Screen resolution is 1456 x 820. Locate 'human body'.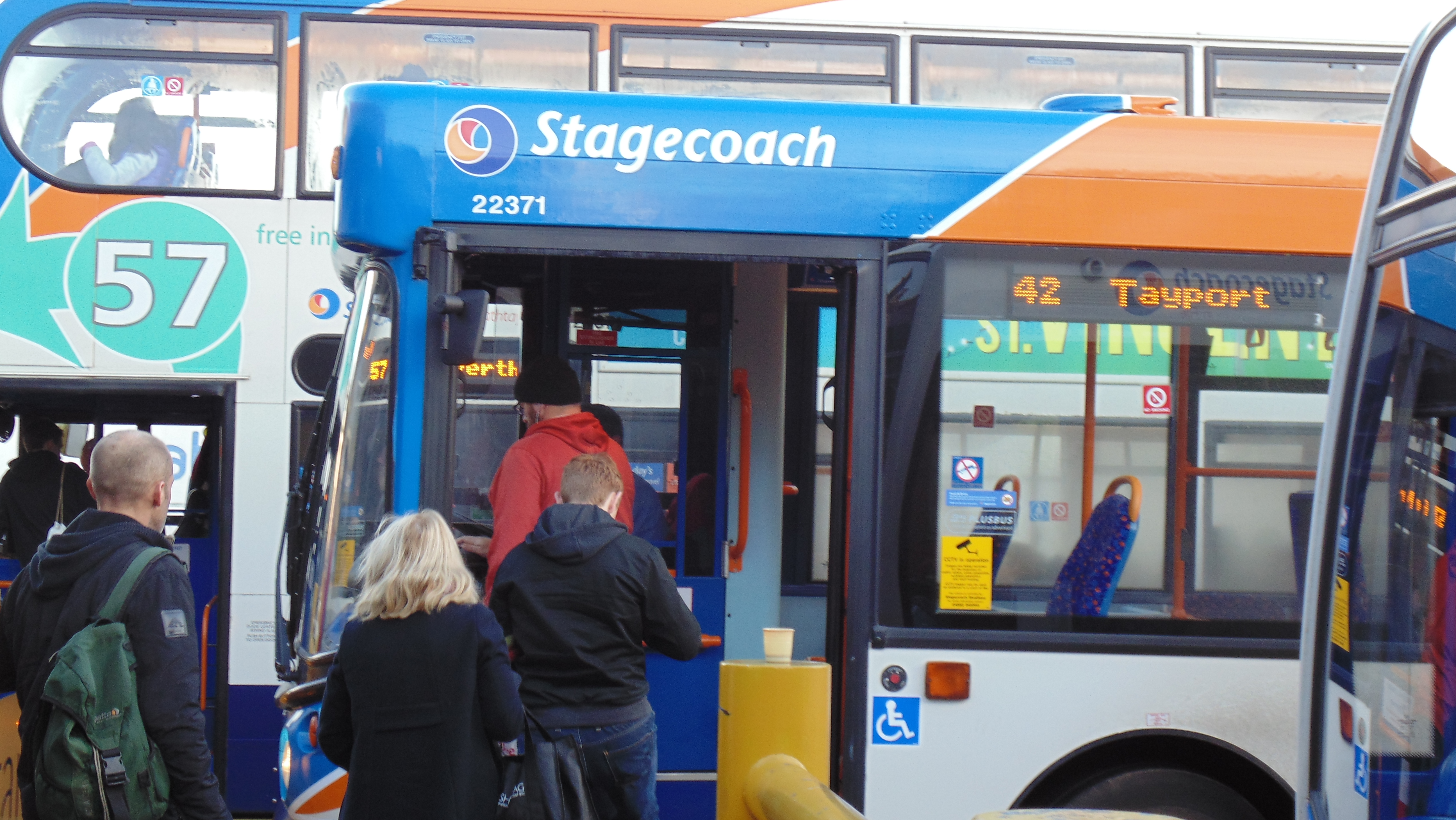
rect(128, 98, 179, 170).
